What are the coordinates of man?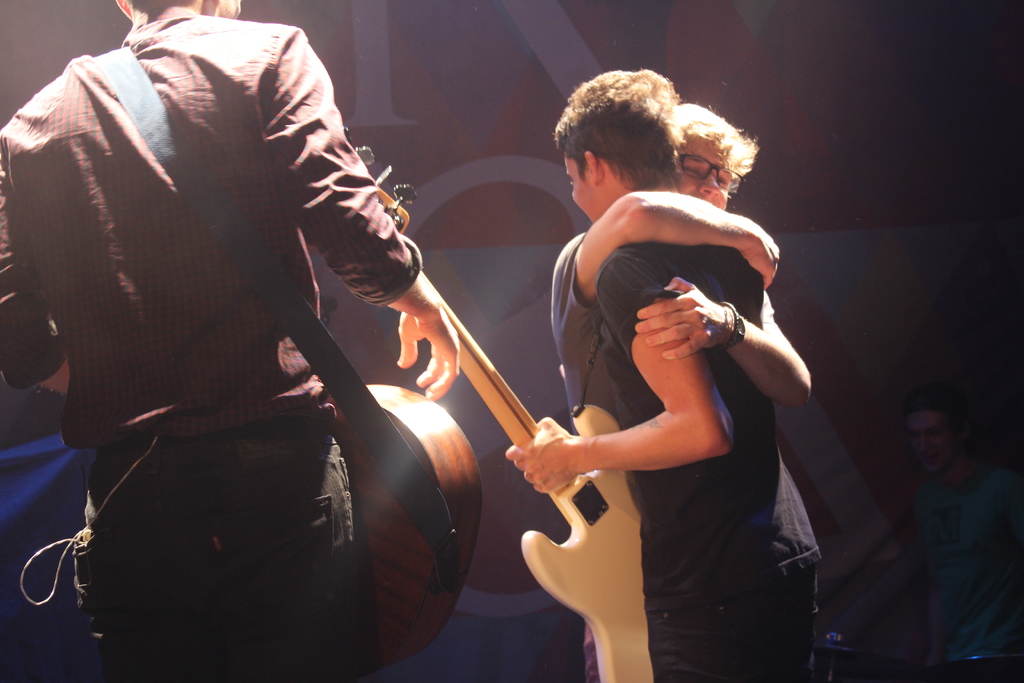
[x1=900, y1=391, x2=1023, y2=682].
